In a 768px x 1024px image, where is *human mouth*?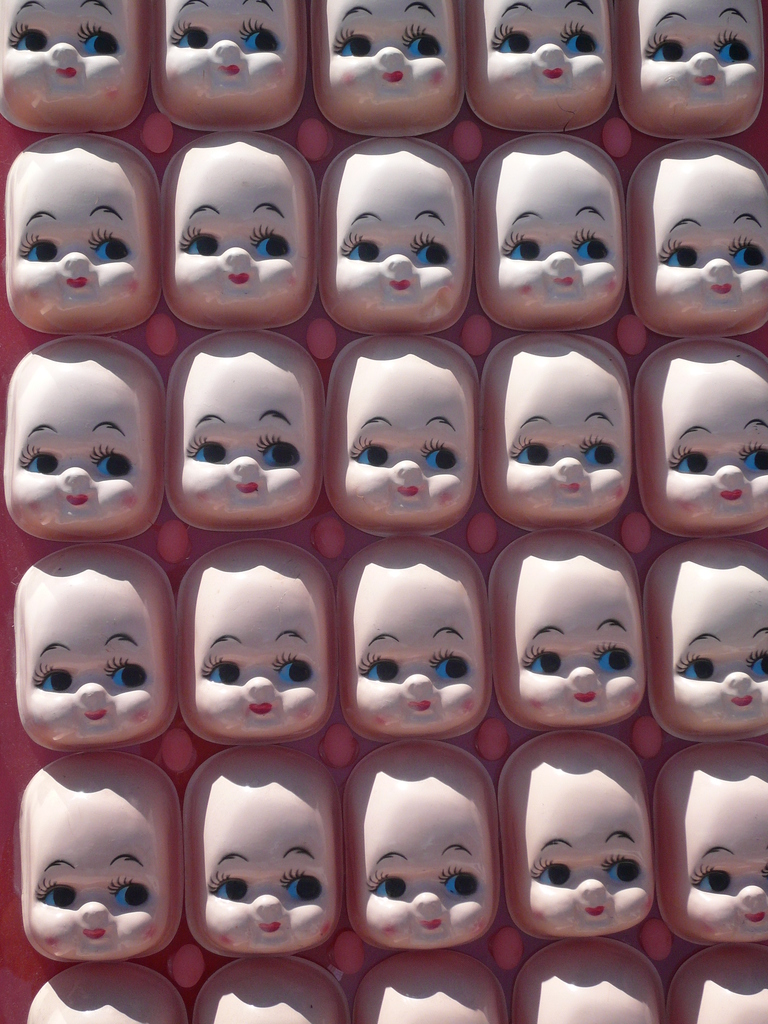
x1=389, y1=69, x2=408, y2=89.
